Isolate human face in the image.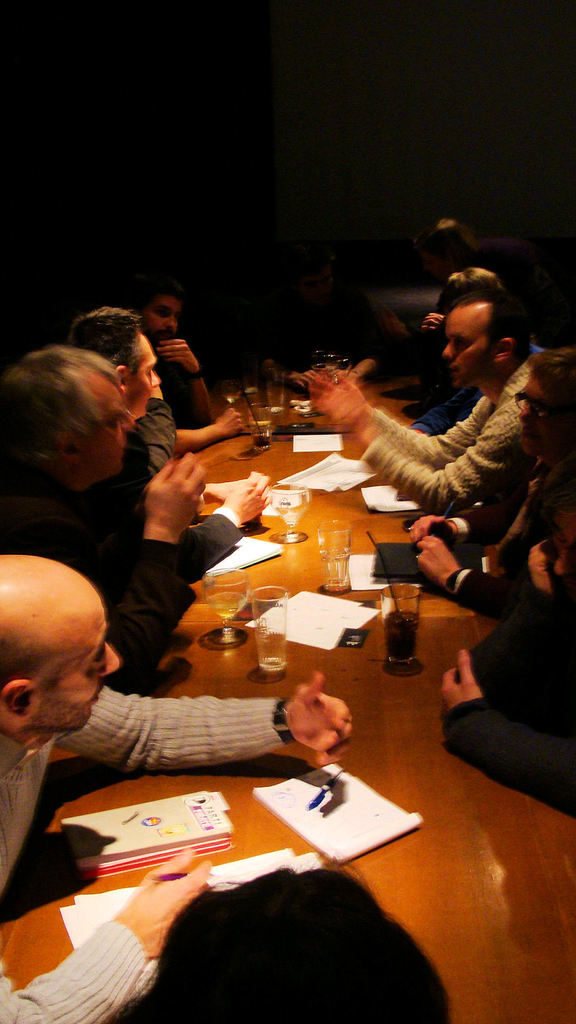
Isolated region: <bbox>79, 367, 132, 479</bbox>.
